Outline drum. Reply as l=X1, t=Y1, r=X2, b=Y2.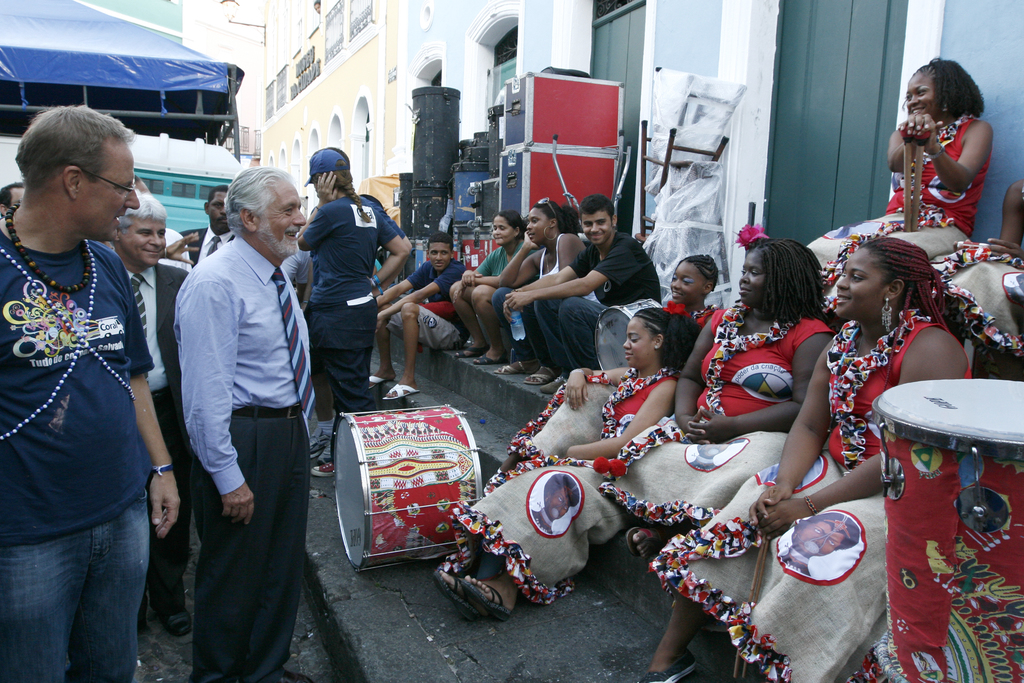
l=596, t=297, r=659, b=370.
